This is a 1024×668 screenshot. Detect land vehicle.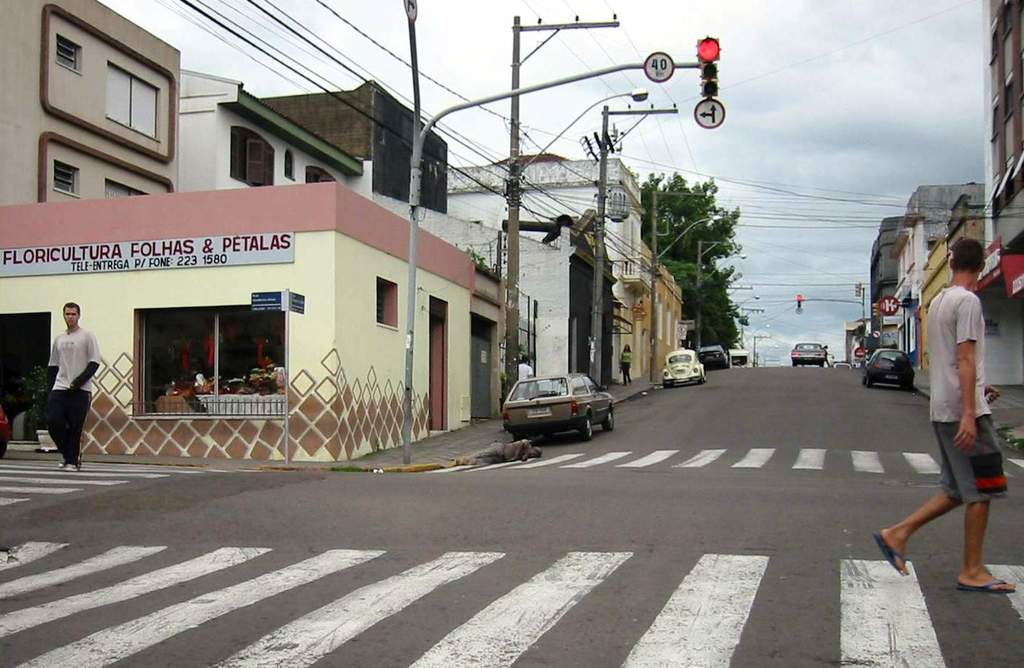
[517,368,624,440].
